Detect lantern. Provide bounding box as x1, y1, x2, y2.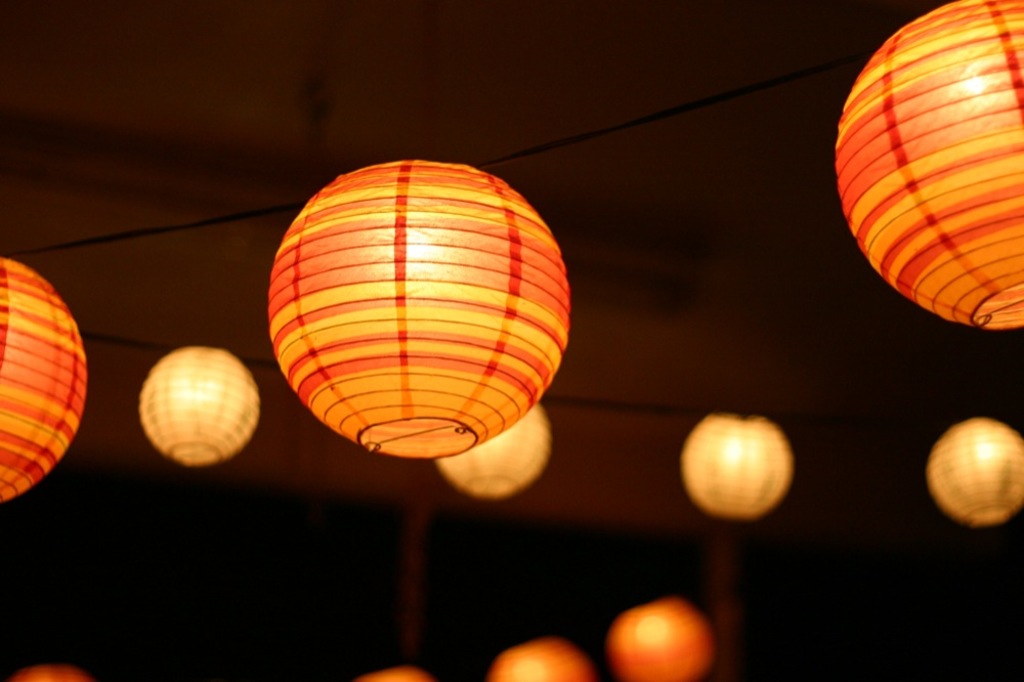
834, 0, 1023, 333.
